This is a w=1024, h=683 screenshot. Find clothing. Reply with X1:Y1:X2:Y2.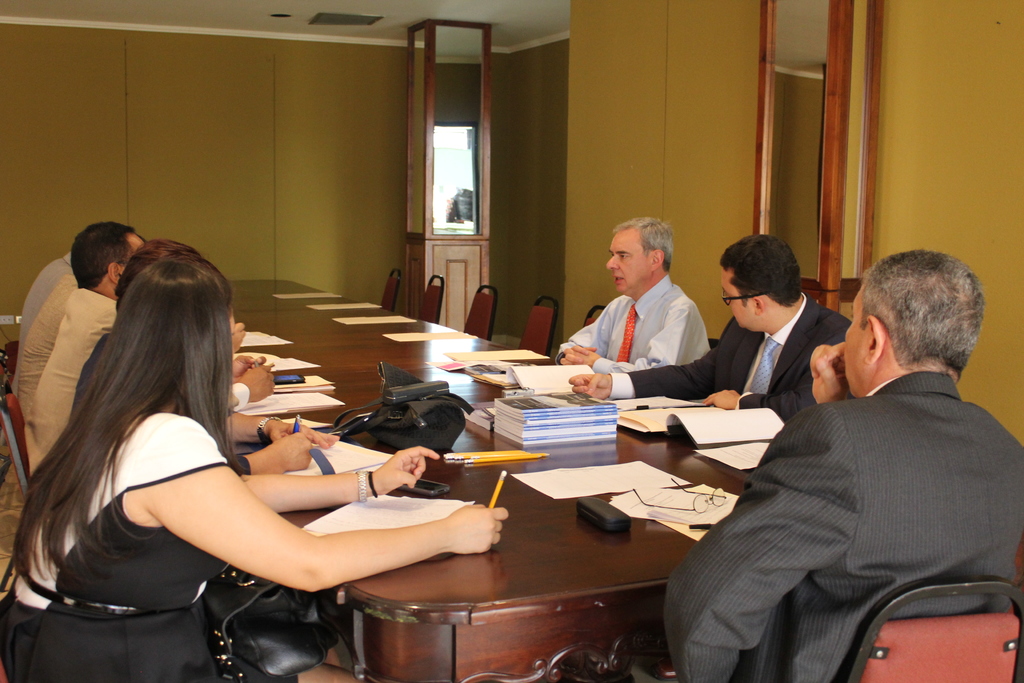
667:370:1023:682.
